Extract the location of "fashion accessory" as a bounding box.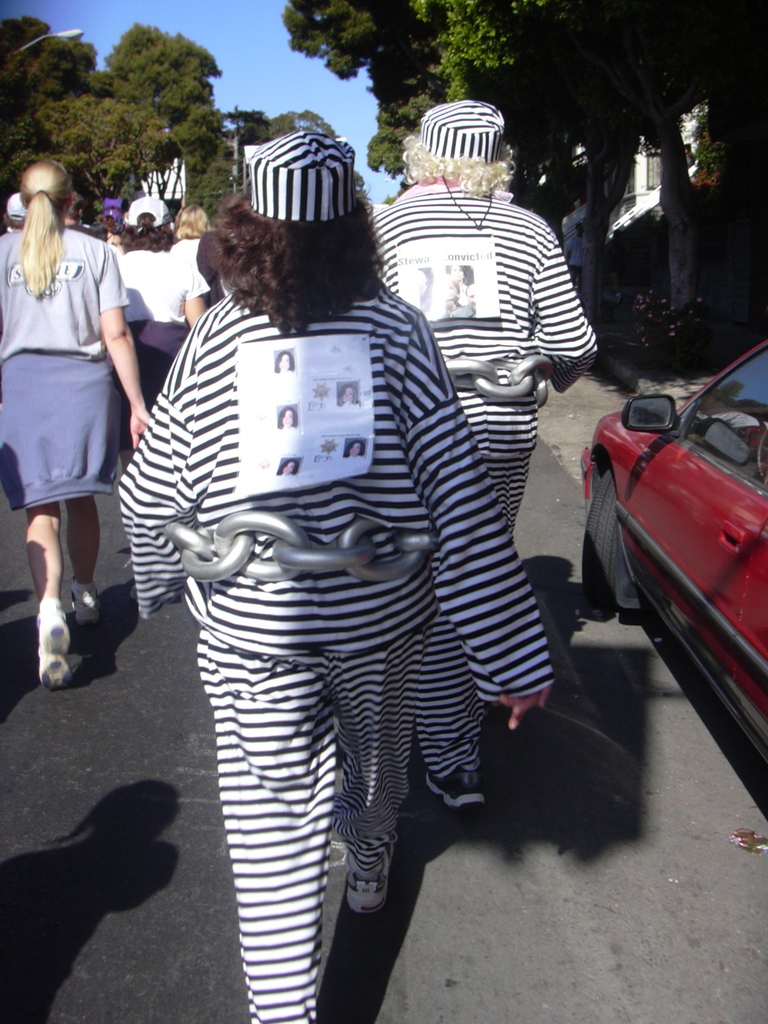
[440,173,495,243].
